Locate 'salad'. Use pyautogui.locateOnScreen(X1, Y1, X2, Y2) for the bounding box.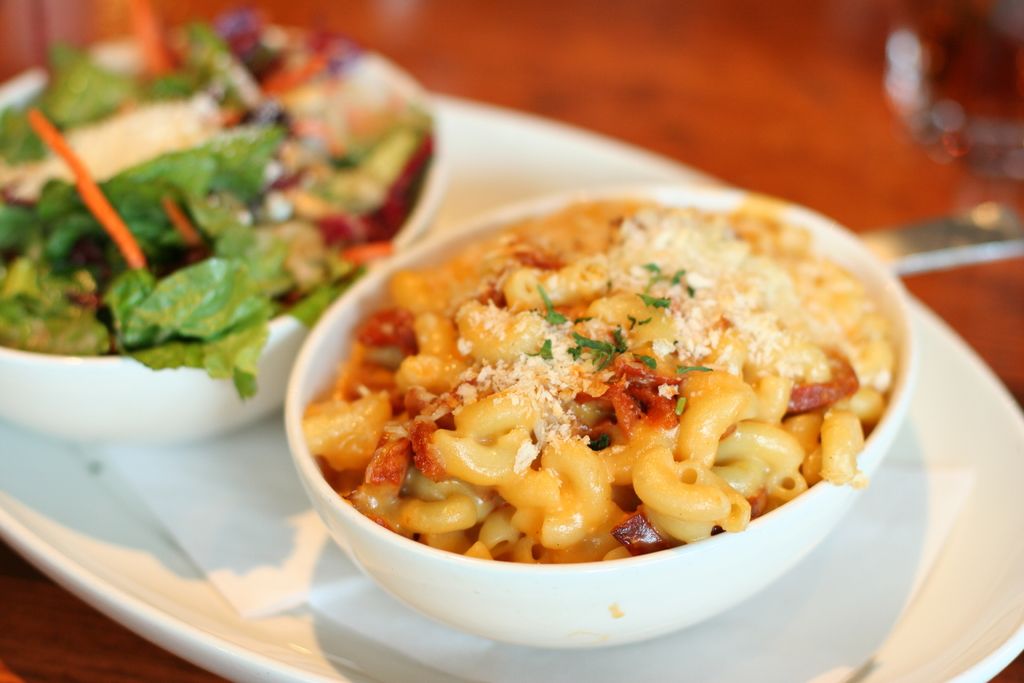
pyautogui.locateOnScreen(0, 18, 448, 470).
